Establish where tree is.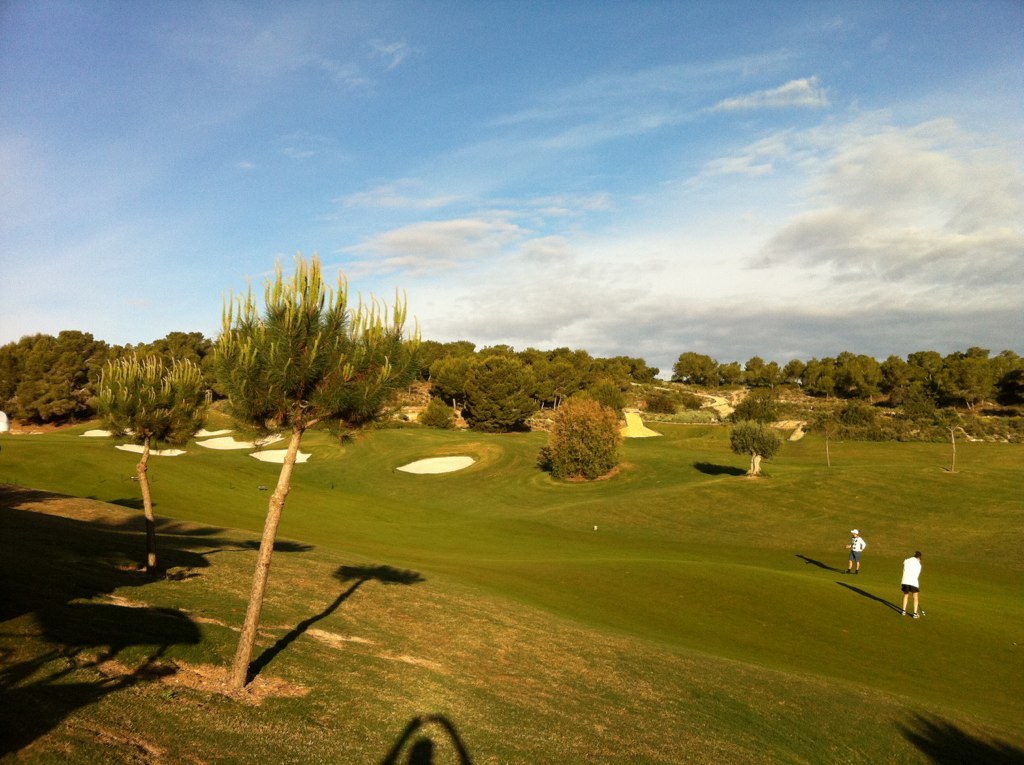
Established at Rect(726, 421, 782, 475).
